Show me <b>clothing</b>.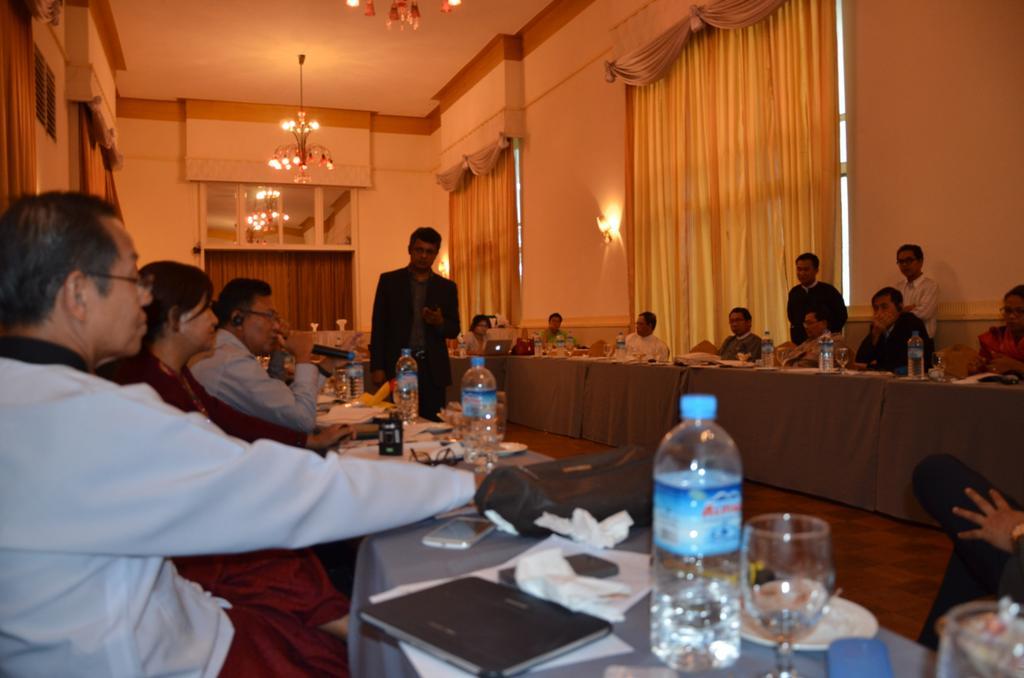
<b>clothing</b> is here: Rect(619, 332, 668, 363).
